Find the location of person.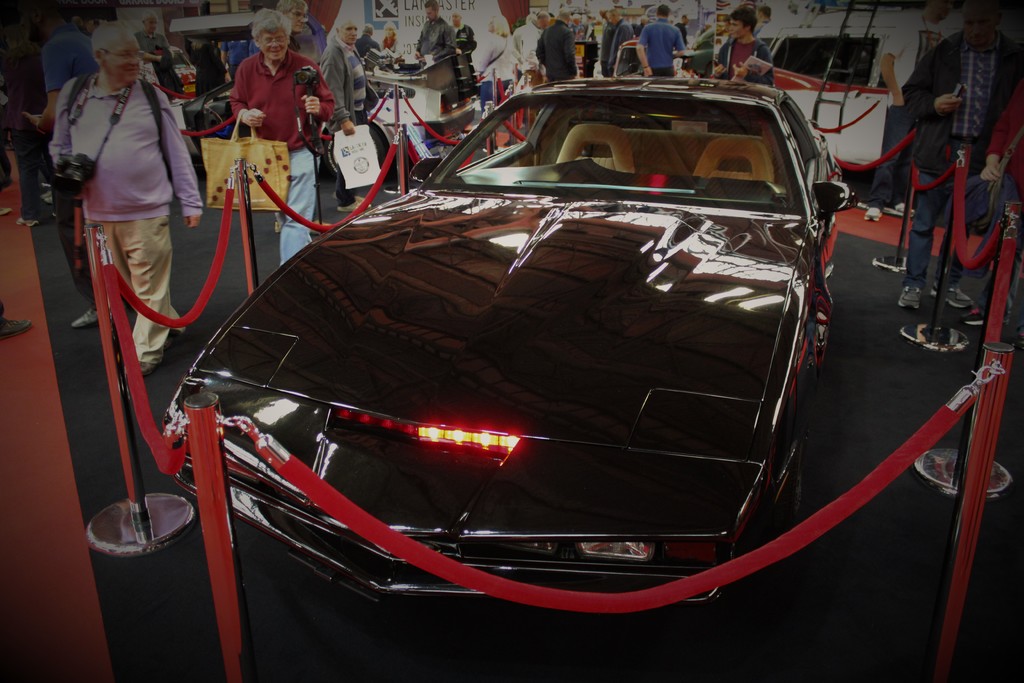
Location: box(635, 0, 687, 89).
